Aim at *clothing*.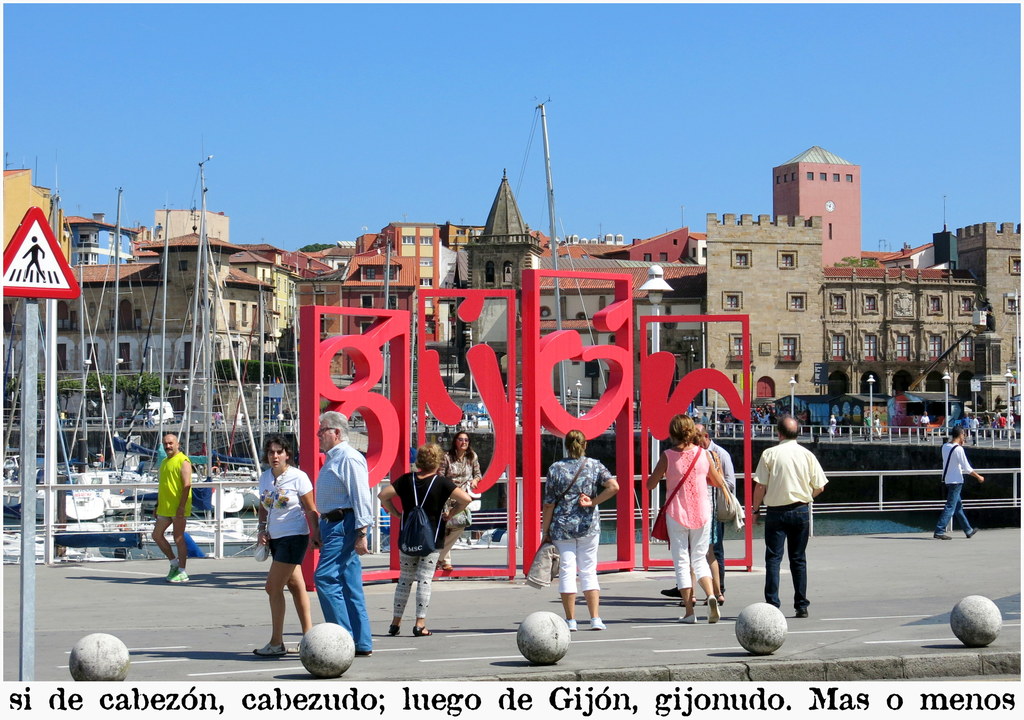
Aimed at [765,425,831,617].
